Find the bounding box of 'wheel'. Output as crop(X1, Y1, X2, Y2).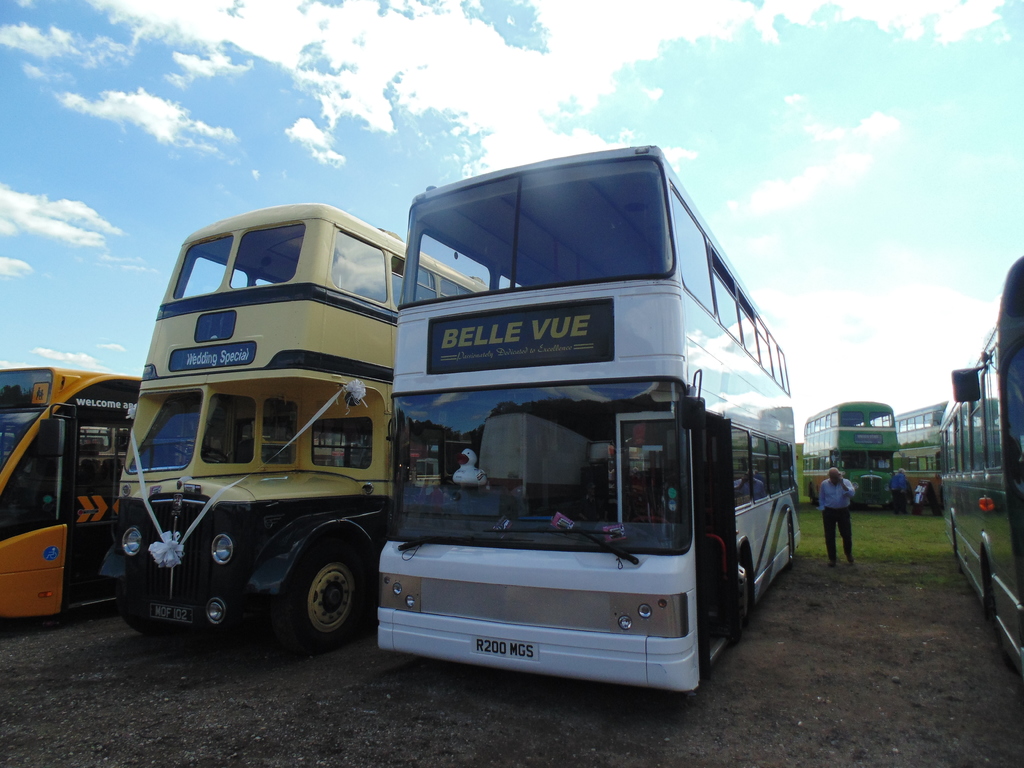
crop(280, 540, 367, 650).
